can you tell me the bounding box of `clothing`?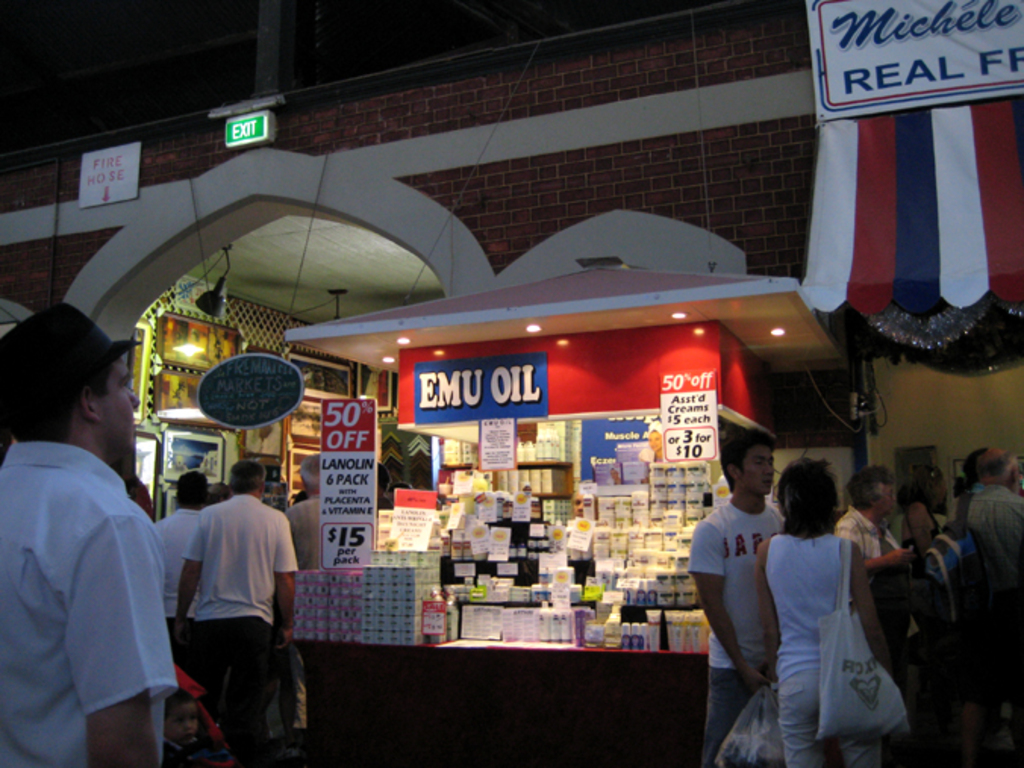
(left=760, top=524, right=877, bottom=766).
